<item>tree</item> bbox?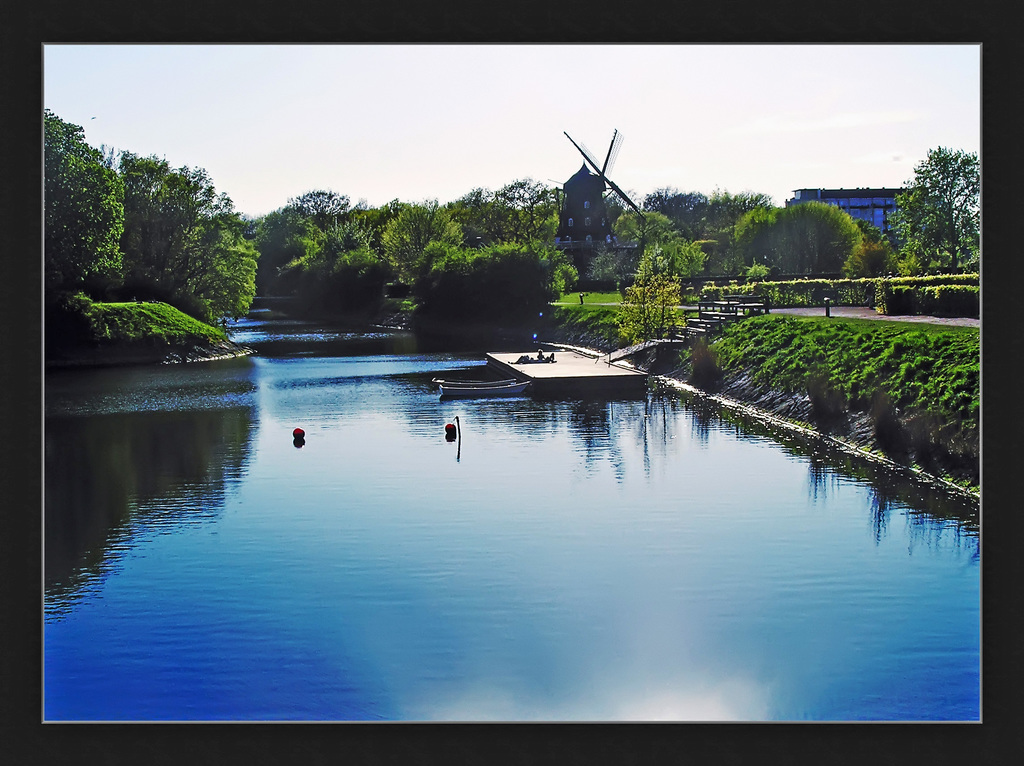
405:221:600:381
